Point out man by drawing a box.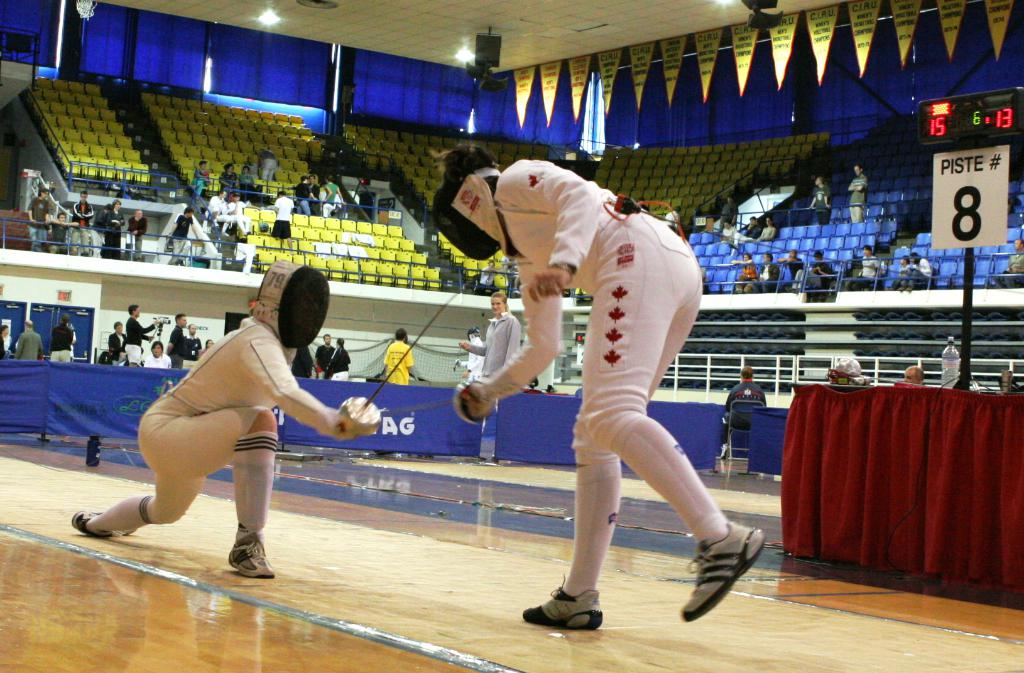
box=[70, 189, 88, 257].
